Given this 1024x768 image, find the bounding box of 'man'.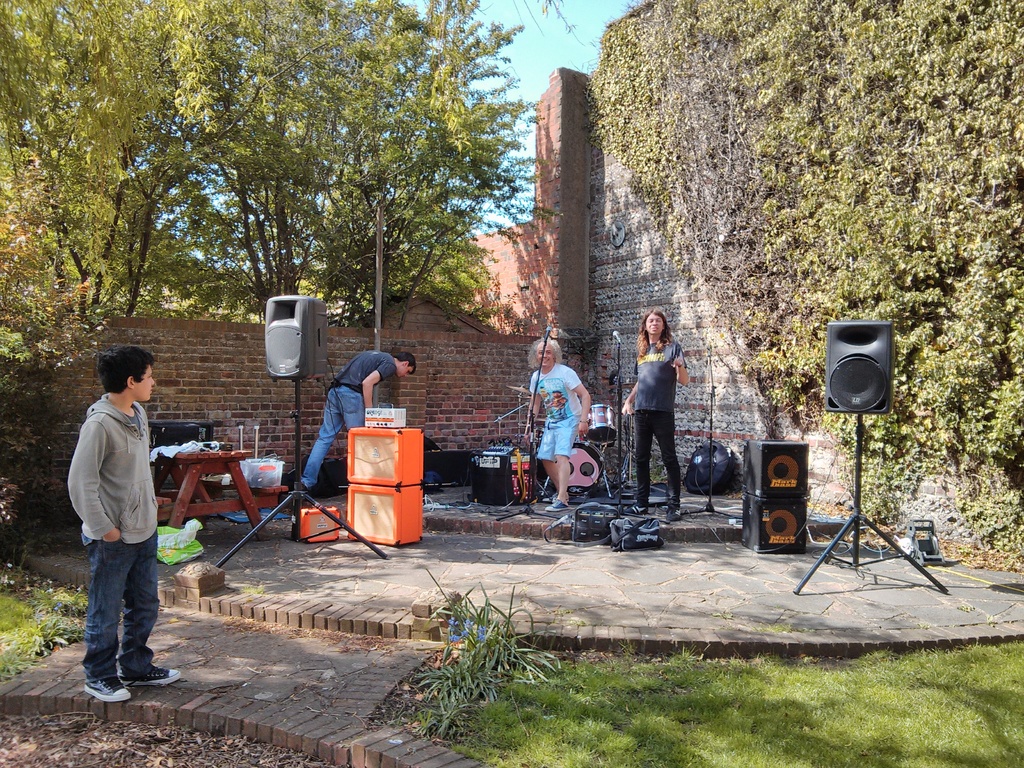
x1=523 y1=339 x2=588 y2=509.
